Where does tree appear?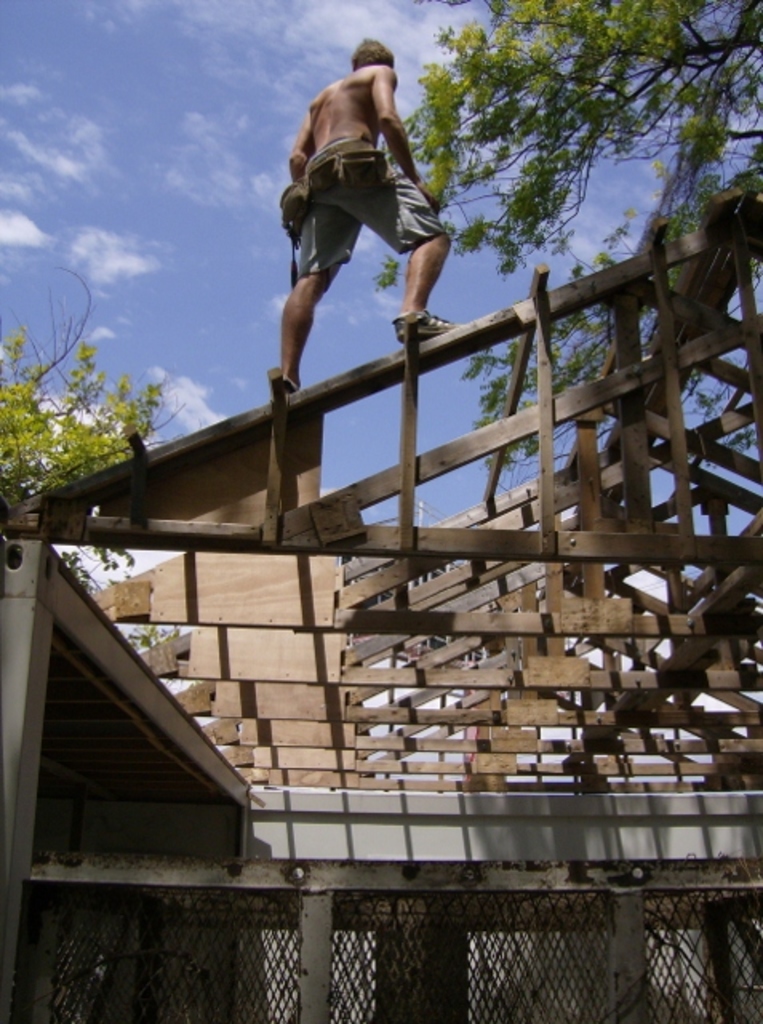
Appears at 0/251/181/512.
